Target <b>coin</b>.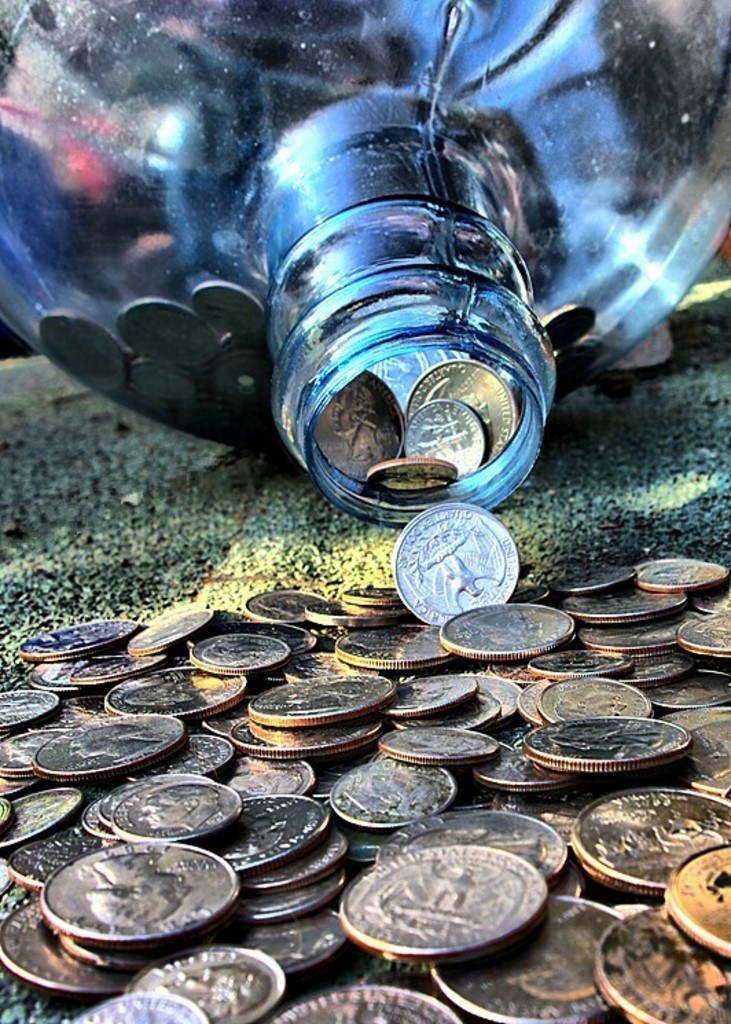
Target region: 202:624:319:653.
